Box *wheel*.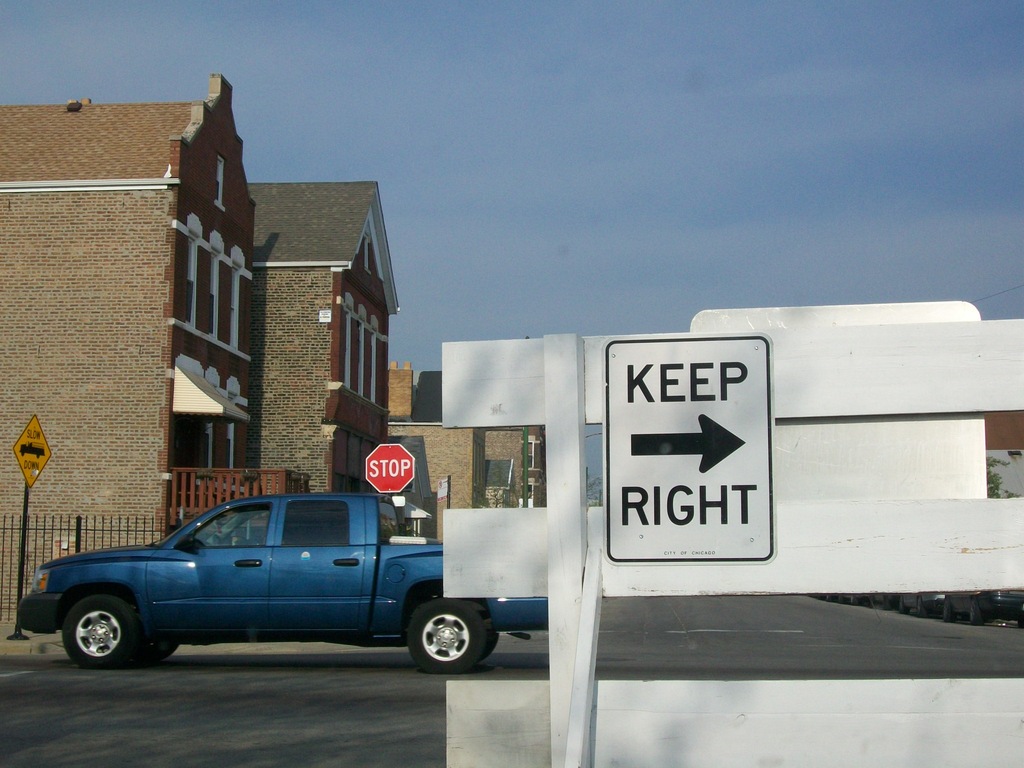
left=484, top=634, right=501, bottom=659.
